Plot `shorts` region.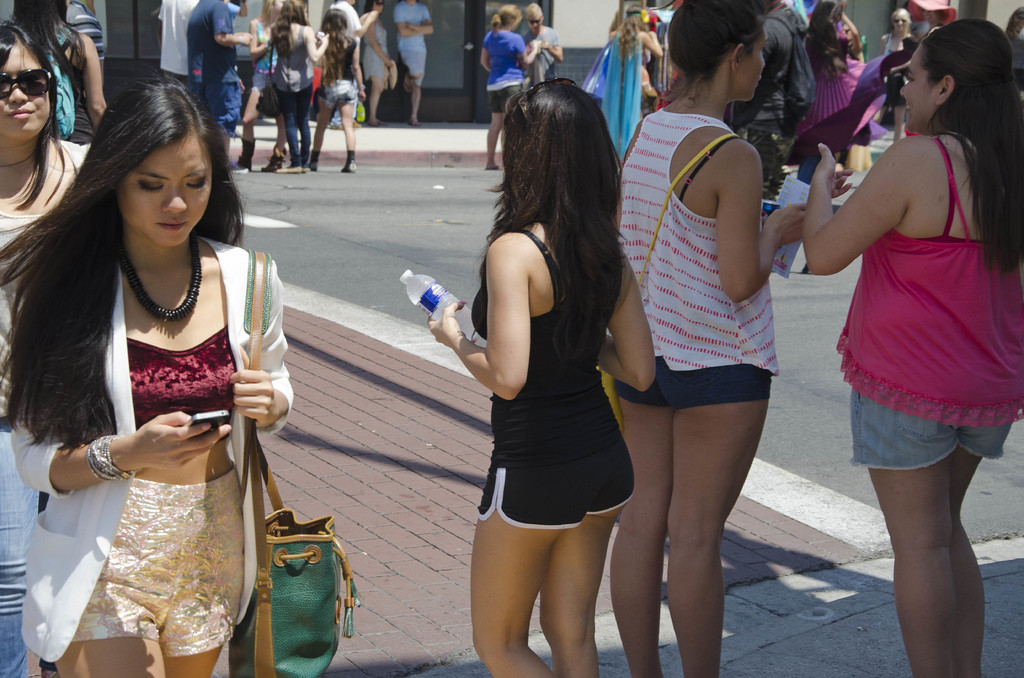
Plotted at <box>69,475,245,658</box>.
